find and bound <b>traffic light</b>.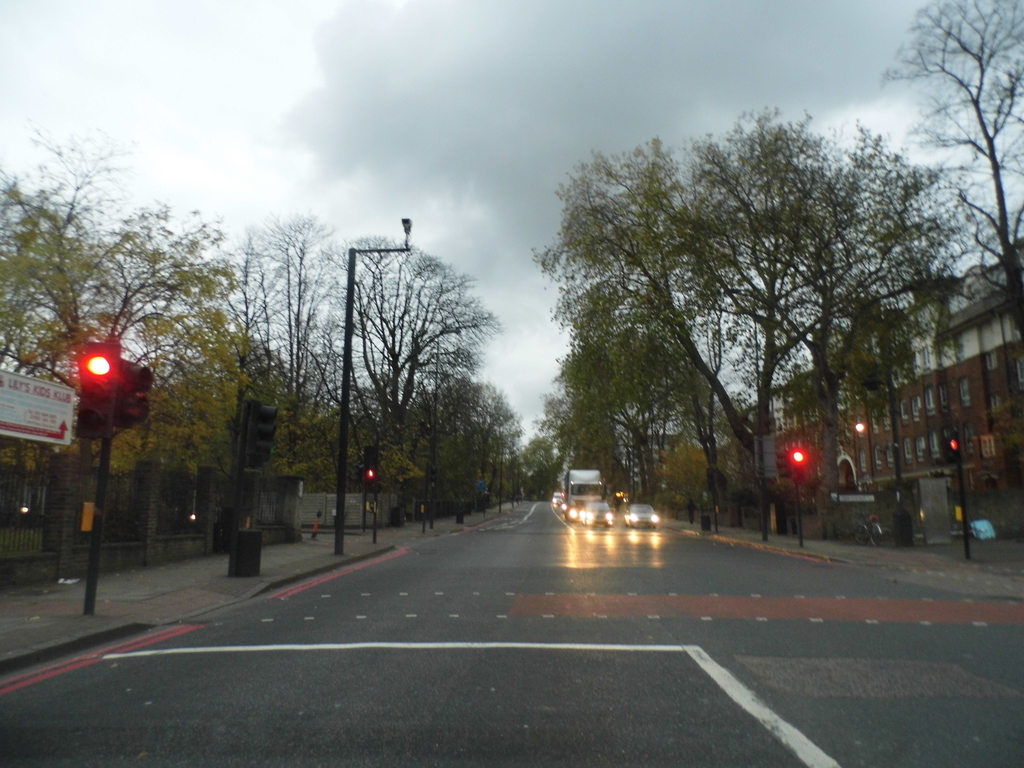
Bound: region(364, 444, 377, 479).
